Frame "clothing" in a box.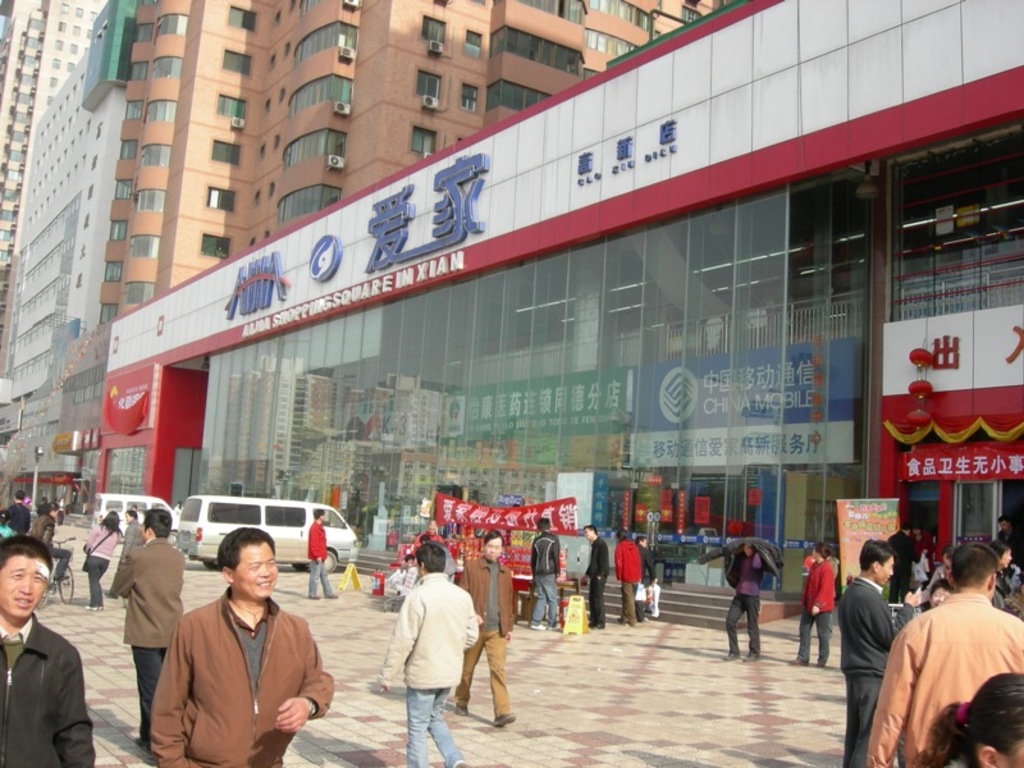
[left=33, top=502, right=52, bottom=516].
